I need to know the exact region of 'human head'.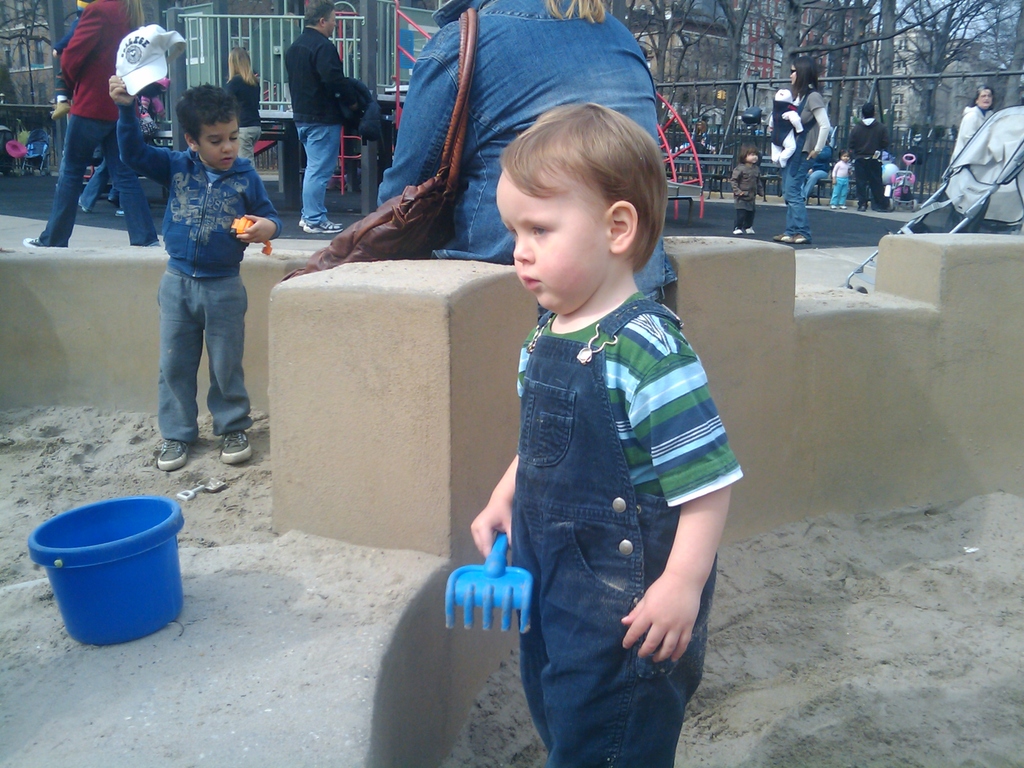
Region: l=787, t=59, r=815, b=84.
